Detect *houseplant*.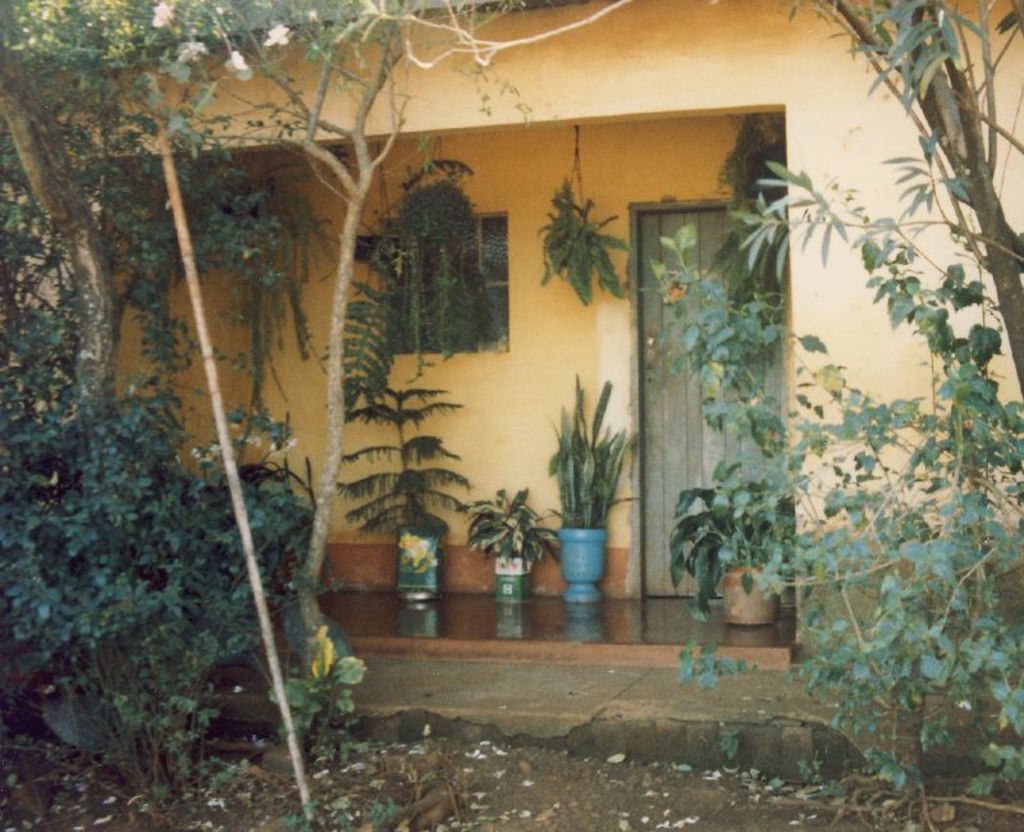
Detected at [716, 113, 788, 207].
